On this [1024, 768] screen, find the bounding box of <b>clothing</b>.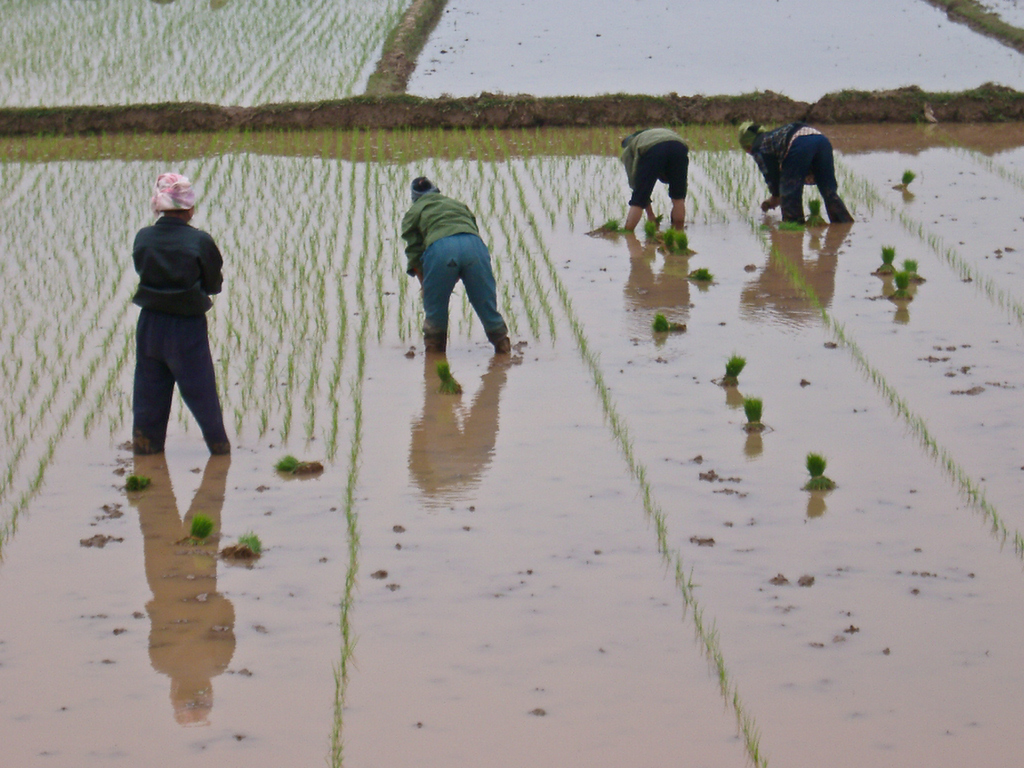
Bounding box: 752:118:851:230.
